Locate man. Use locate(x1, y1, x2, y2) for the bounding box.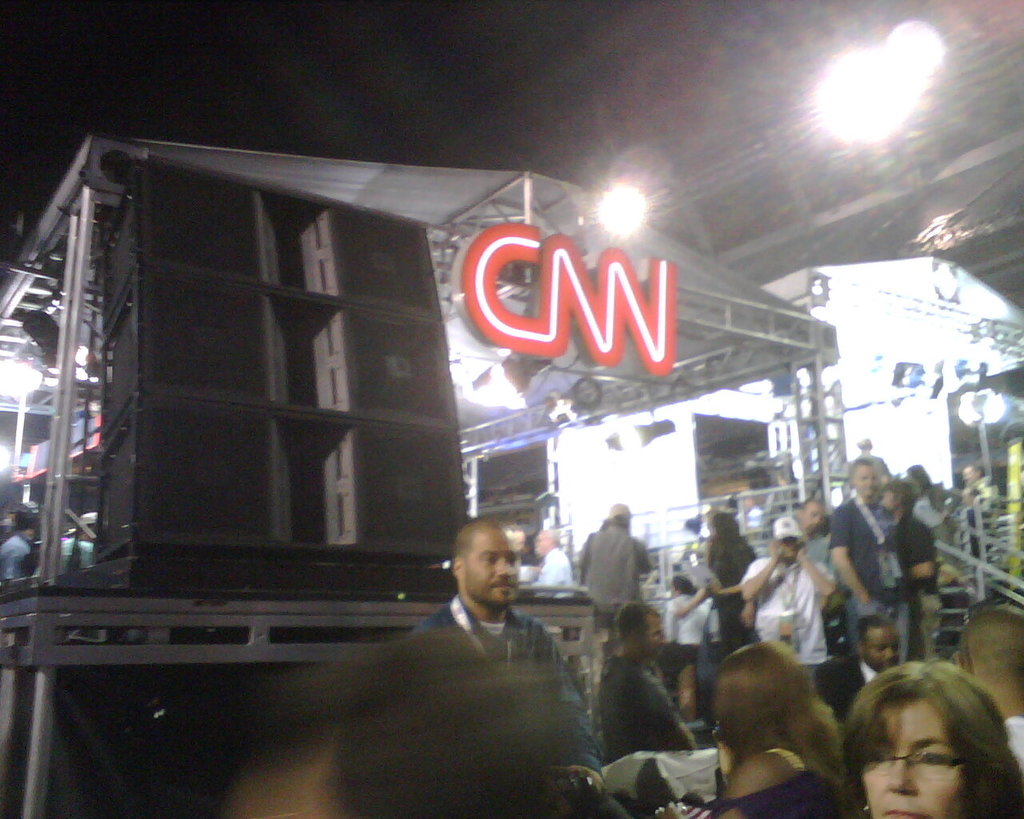
locate(824, 441, 926, 681).
